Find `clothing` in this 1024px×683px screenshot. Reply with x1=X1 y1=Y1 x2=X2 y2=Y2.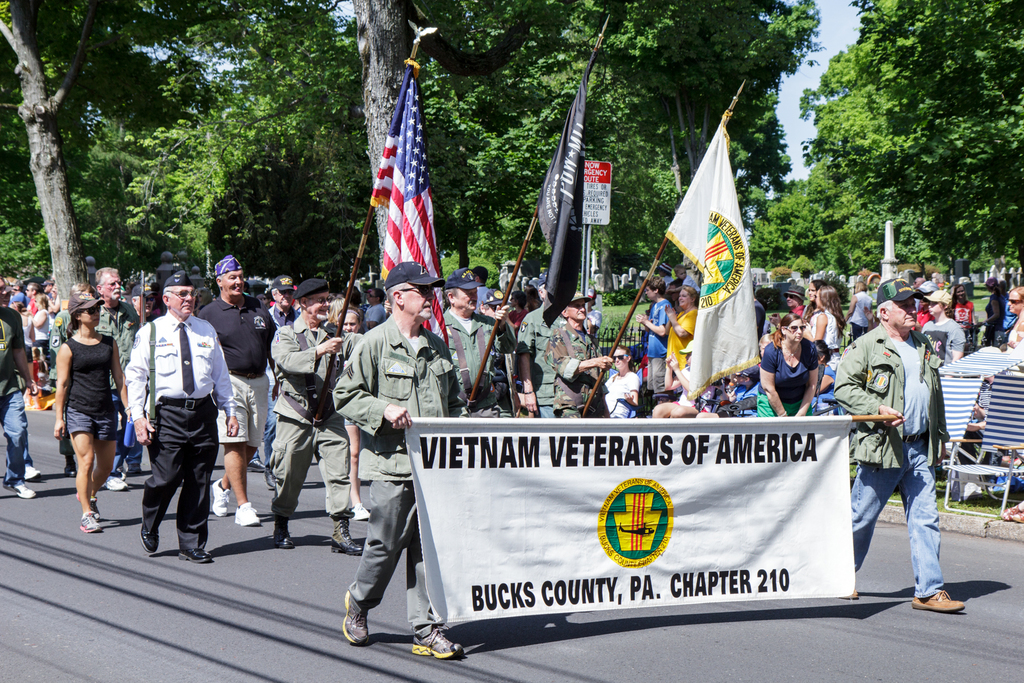
x1=1005 y1=323 x2=1023 y2=352.
